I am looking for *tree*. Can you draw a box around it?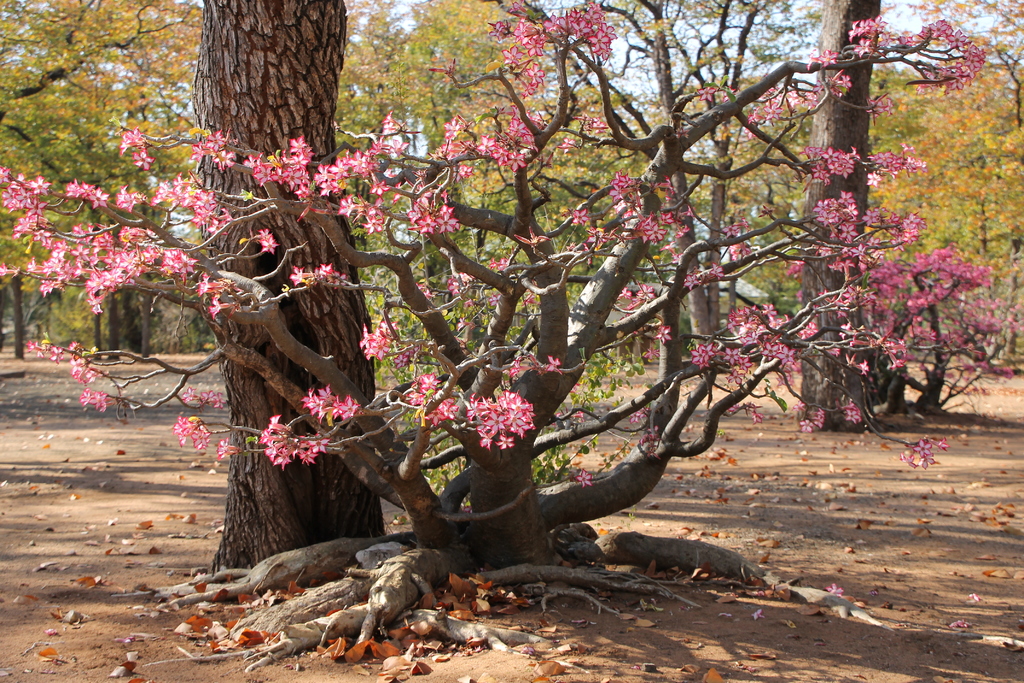
Sure, the bounding box is <region>351, 0, 671, 220</region>.
